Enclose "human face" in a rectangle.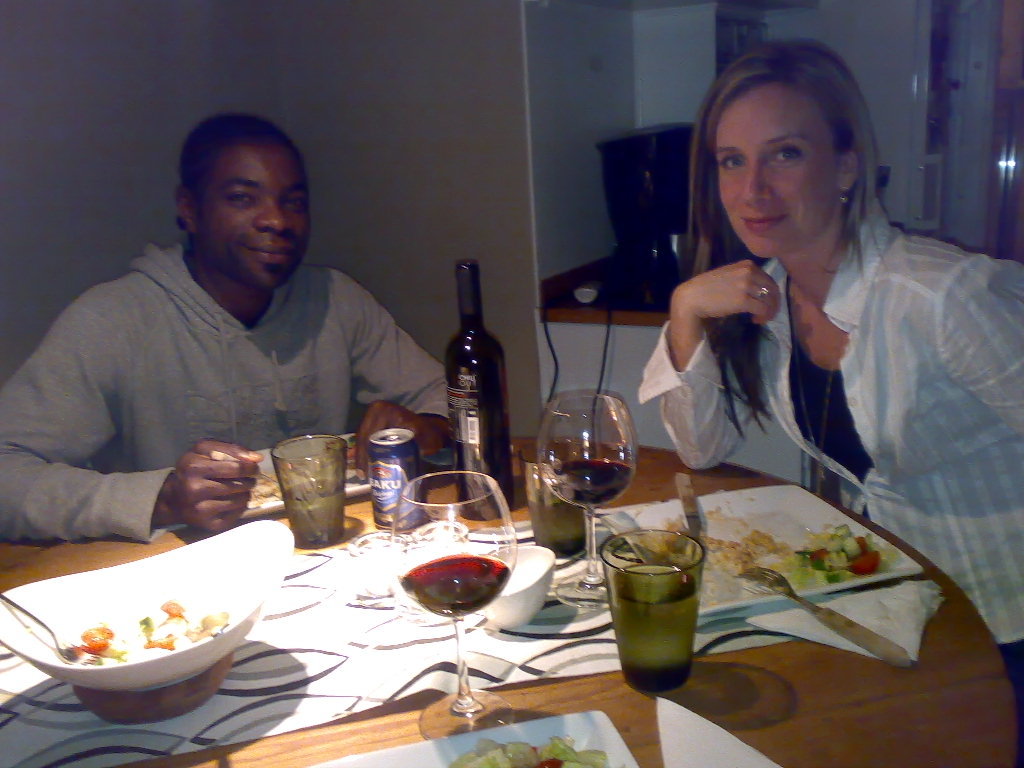
x1=709 y1=89 x2=841 y2=256.
